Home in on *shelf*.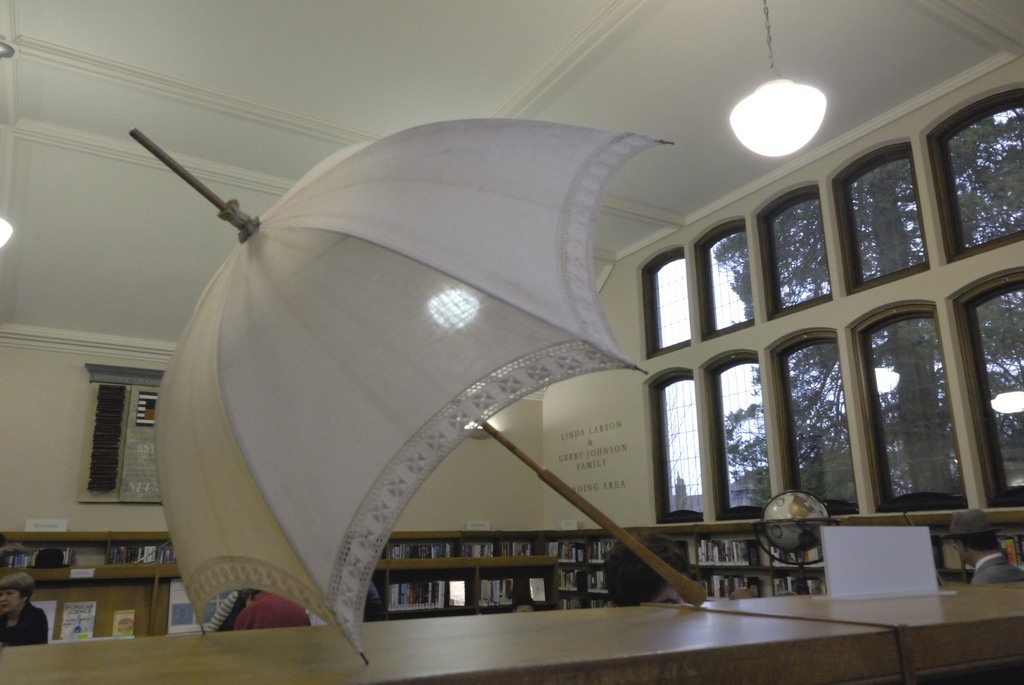
Homed in at (left=551, top=563, right=612, bottom=597).
